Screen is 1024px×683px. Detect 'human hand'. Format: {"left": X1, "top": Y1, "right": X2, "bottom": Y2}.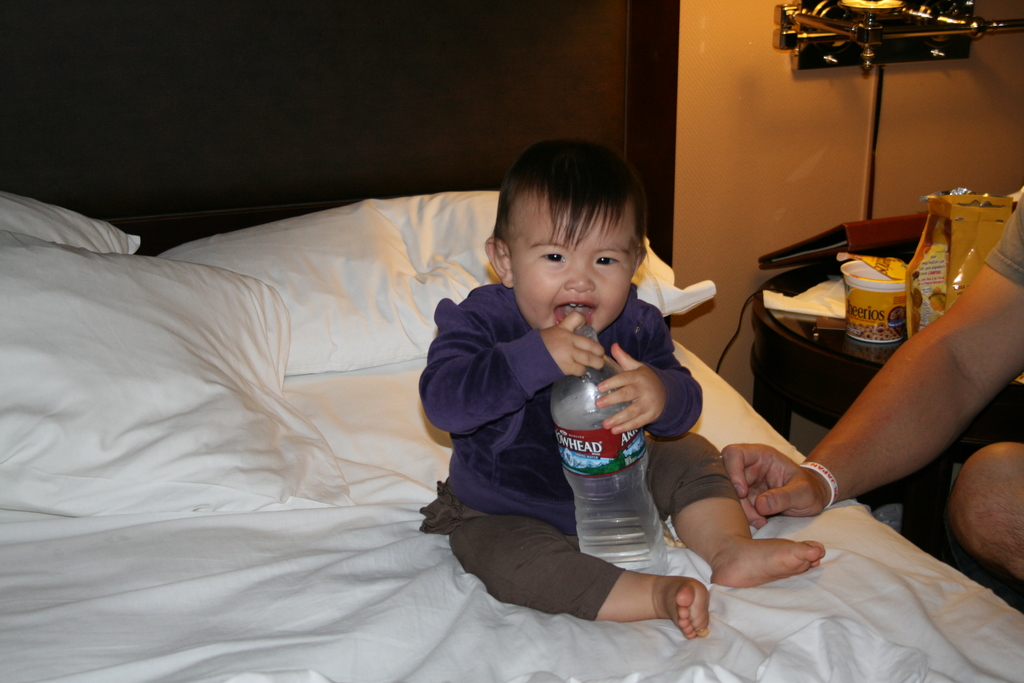
{"left": 722, "top": 443, "right": 829, "bottom": 534}.
